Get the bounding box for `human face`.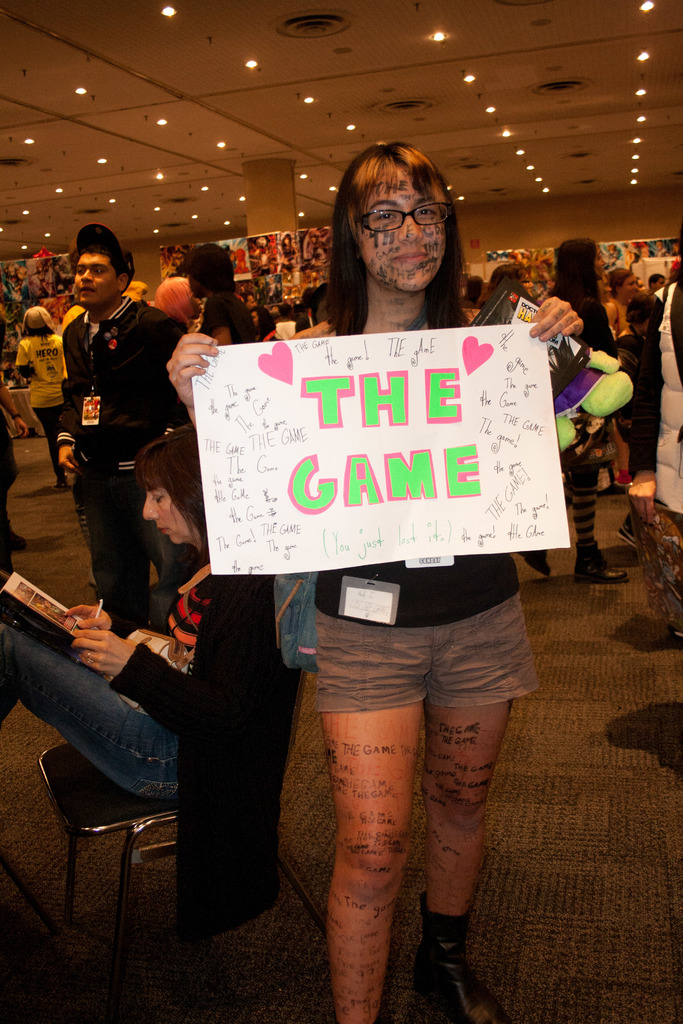
(x1=253, y1=311, x2=258, y2=327).
